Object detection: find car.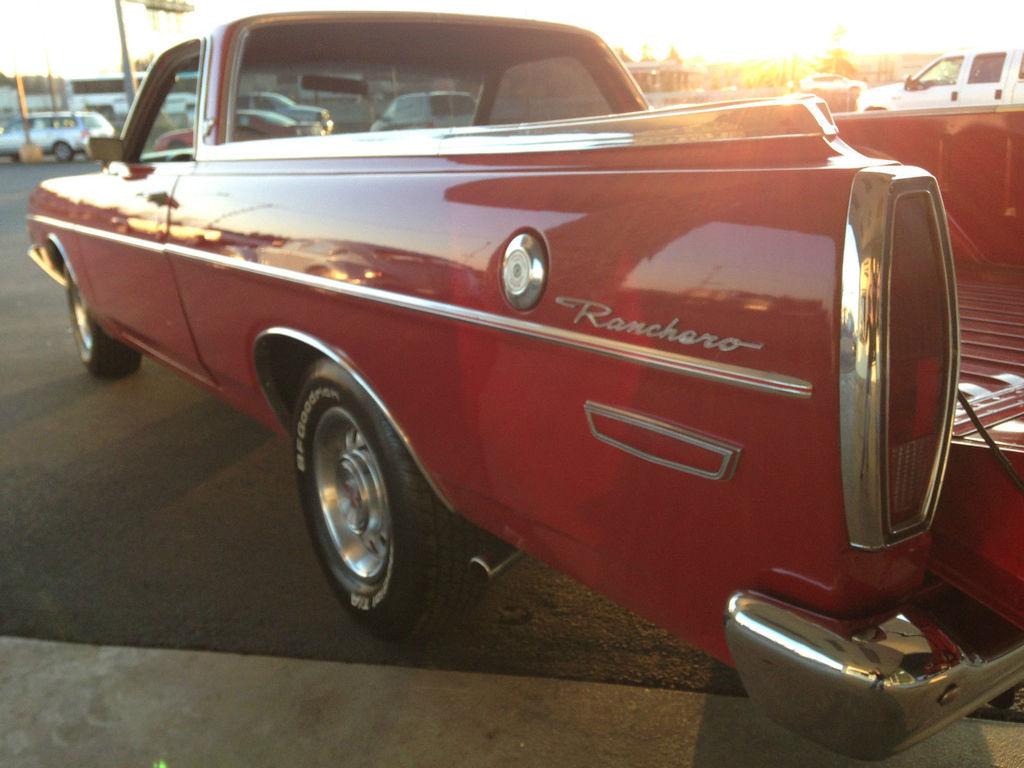
28,8,1023,765.
